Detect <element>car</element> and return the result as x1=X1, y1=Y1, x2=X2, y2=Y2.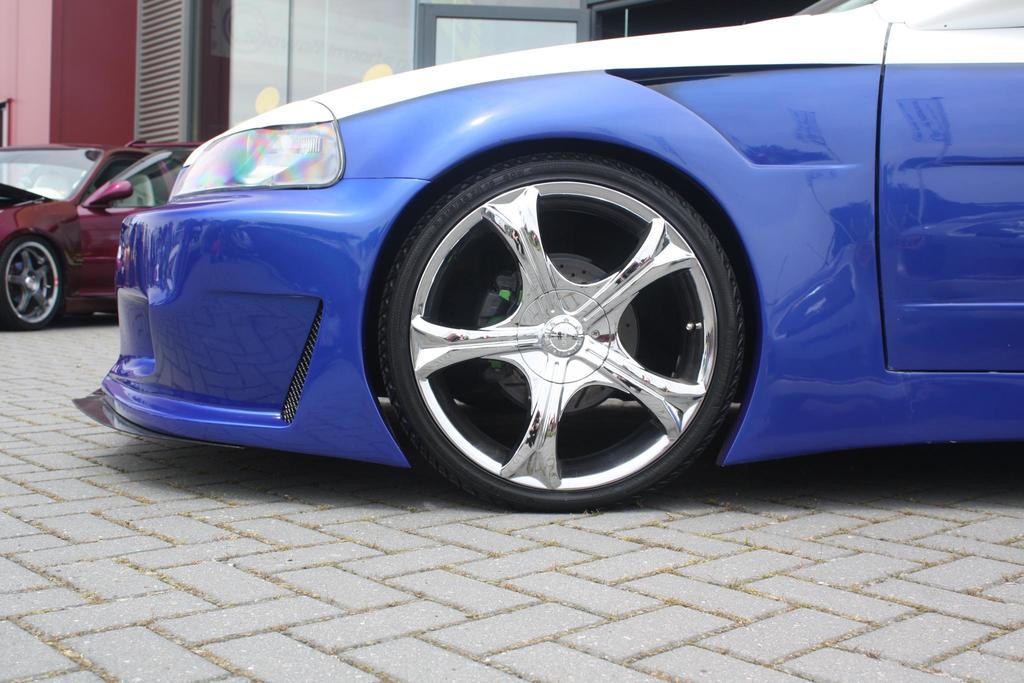
x1=68, y1=0, x2=1023, y2=513.
